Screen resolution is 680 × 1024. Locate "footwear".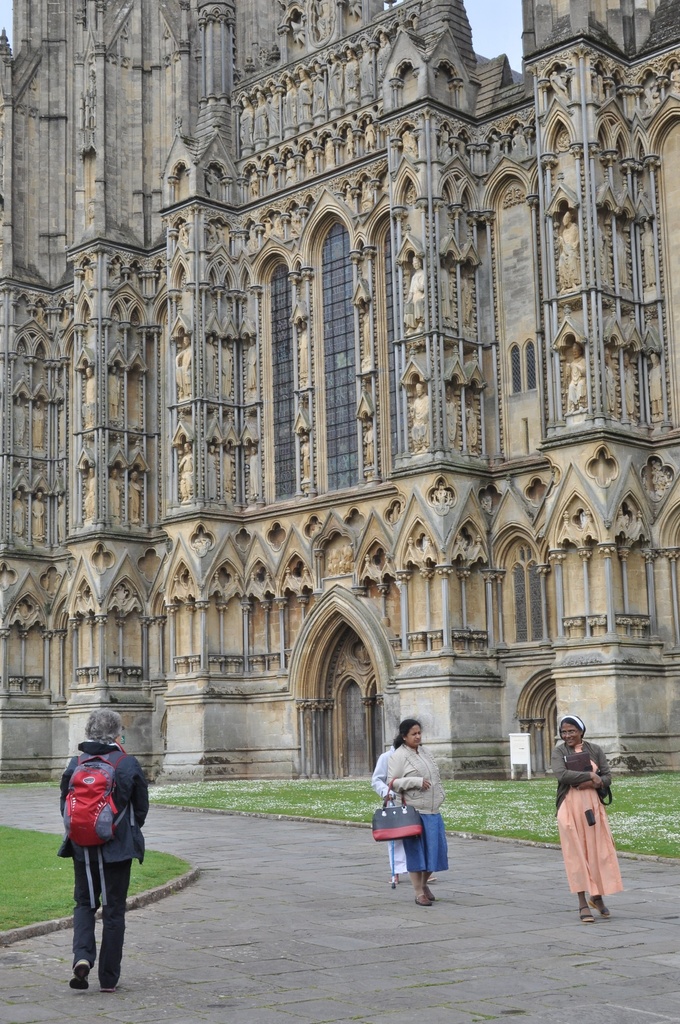
(left=94, top=984, right=118, bottom=993).
